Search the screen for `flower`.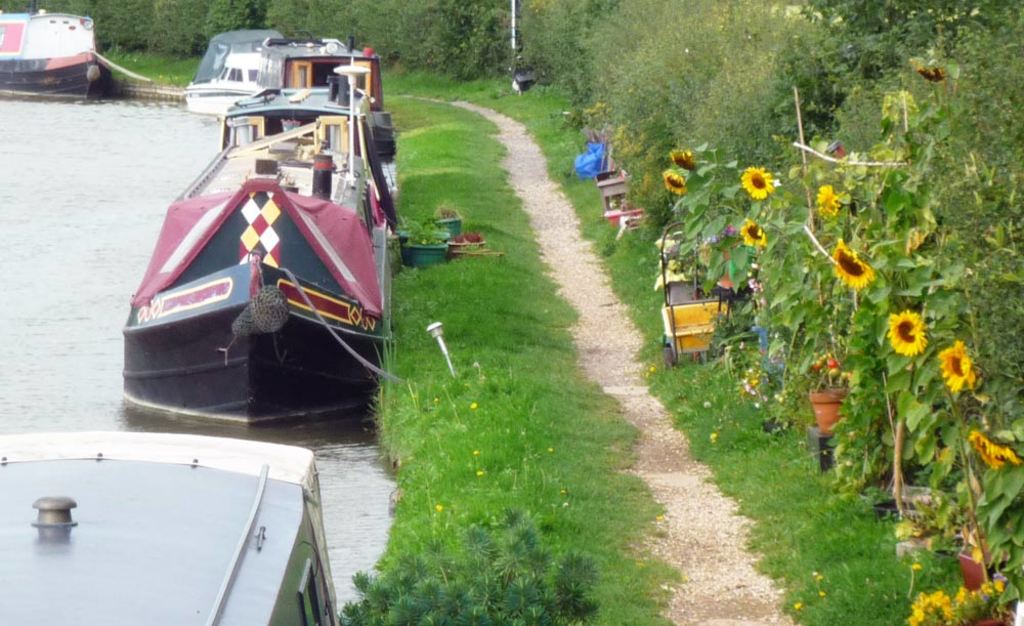
Found at detection(964, 427, 1018, 467).
